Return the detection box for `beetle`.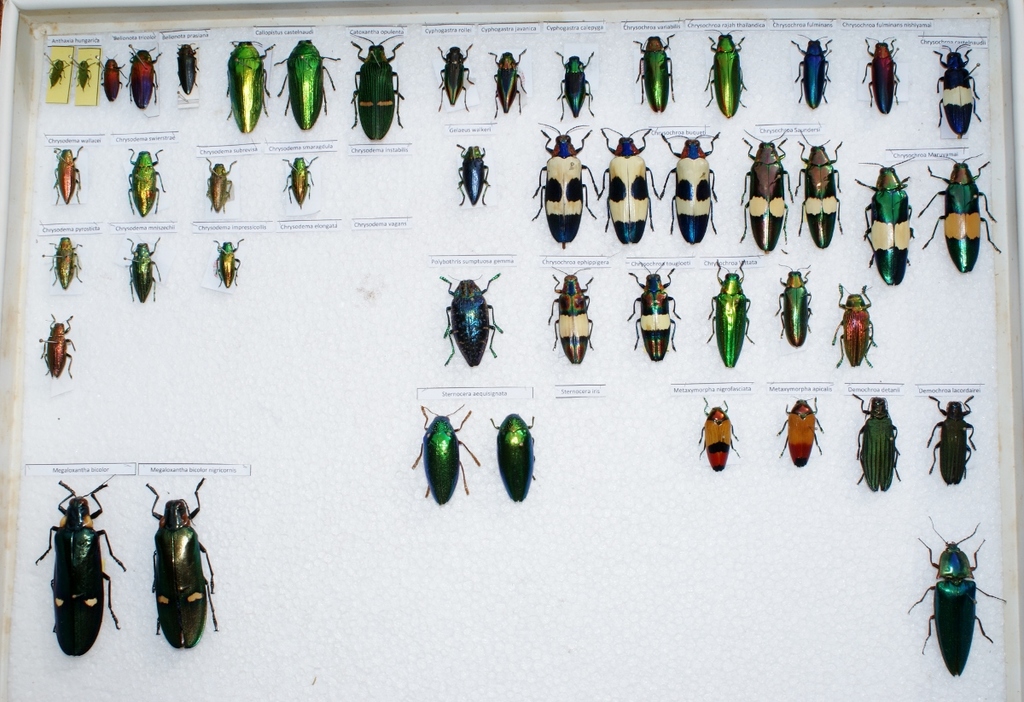
box=[541, 125, 596, 247].
